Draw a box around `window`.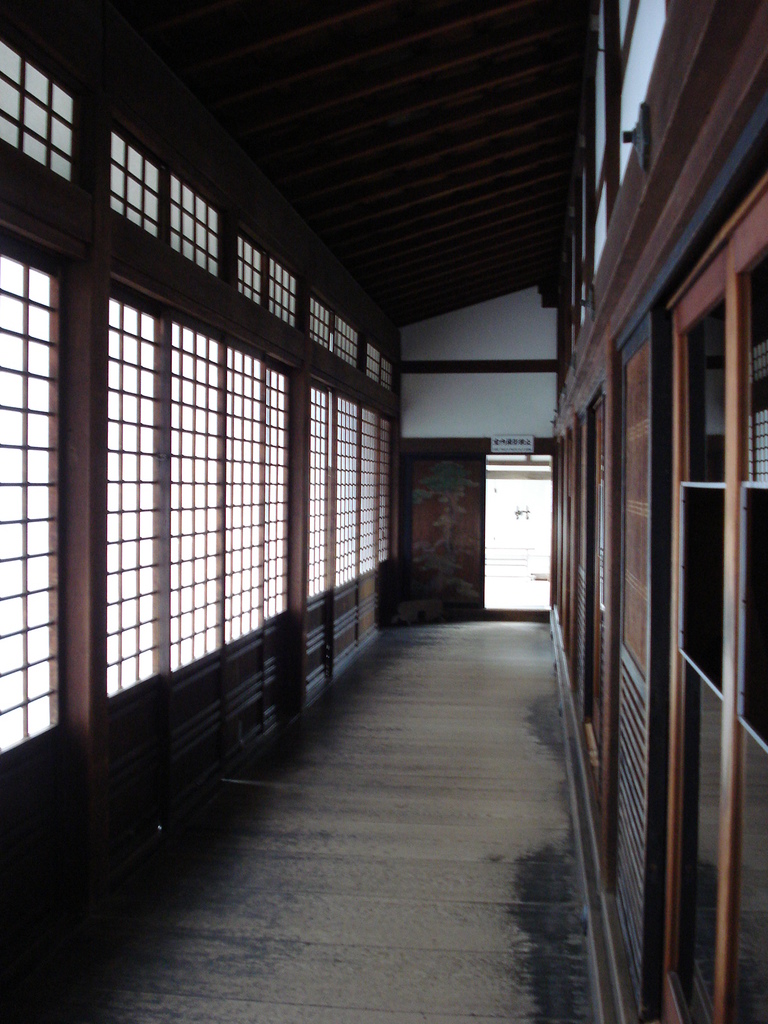
{"x1": 98, "y1": 269, "x2": 305, "y2": 680}.
